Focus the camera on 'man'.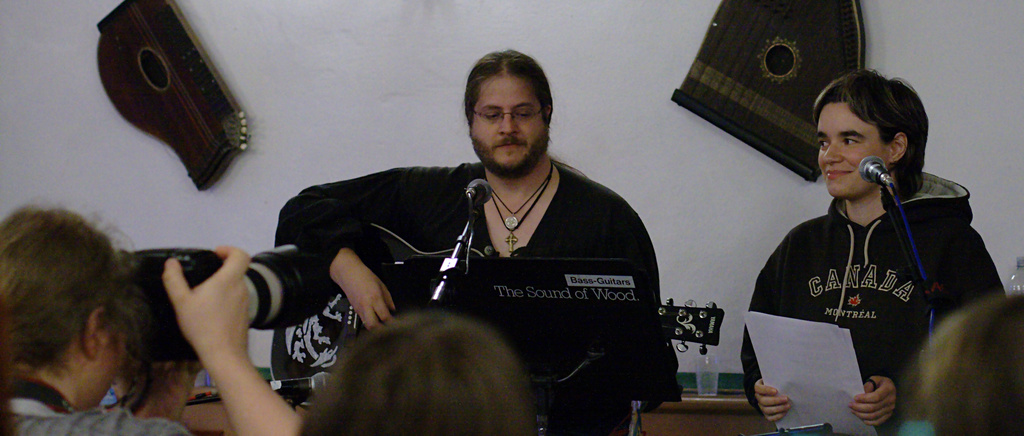
Focus region: 283/65/688/409.
